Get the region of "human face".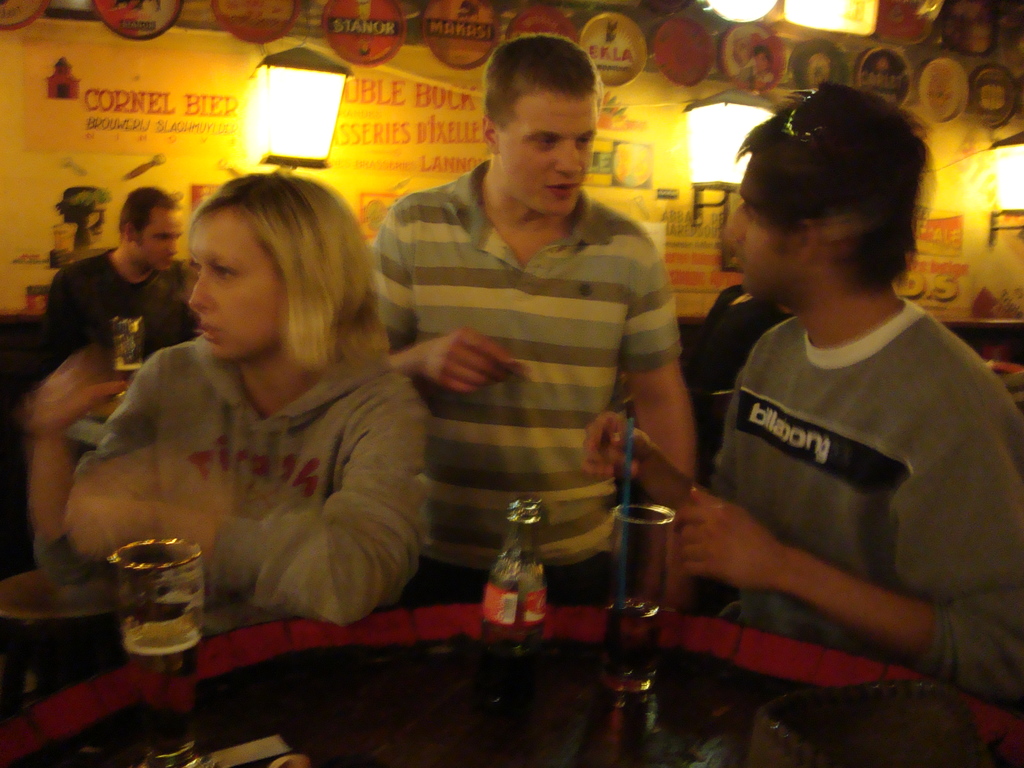
rect(500, 93, 595, 218).
